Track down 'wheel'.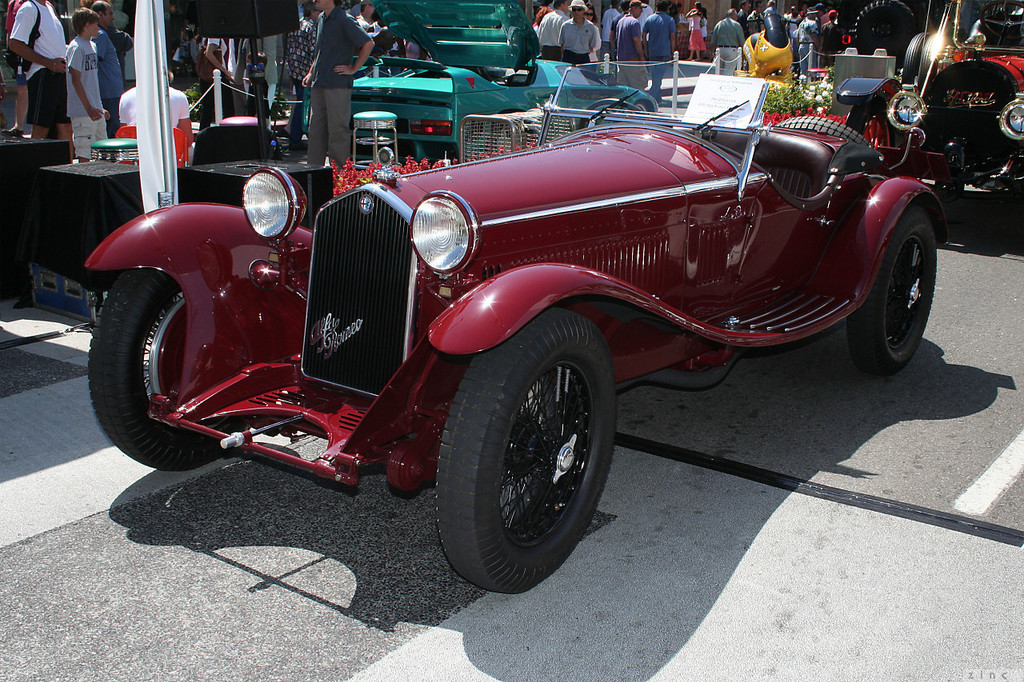
Tracked to [left=580, top=99, right=641, bottom=126].
